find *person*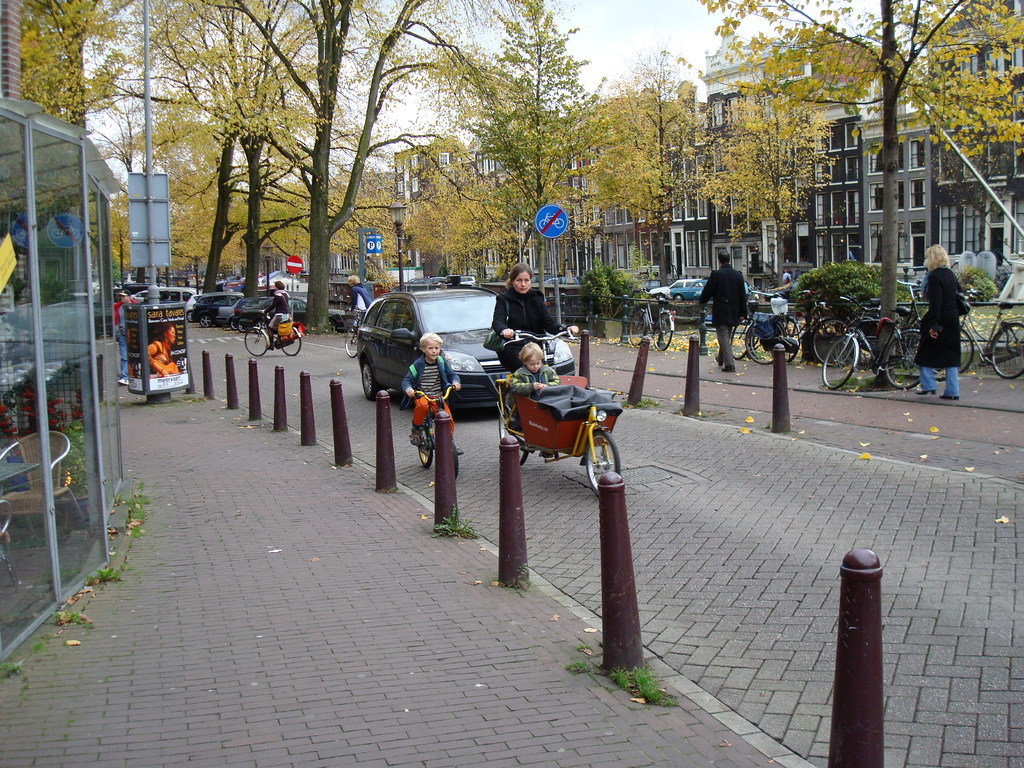
bbox=[271, 276, 295, 318]
